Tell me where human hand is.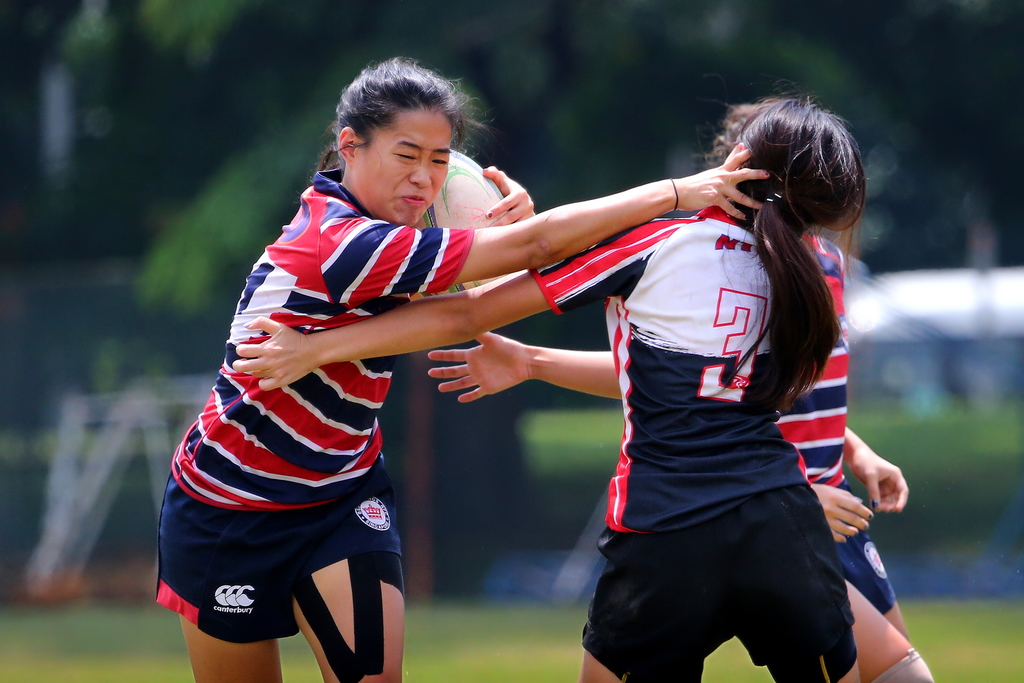
human hand is at [851, 448, 911, 514].
